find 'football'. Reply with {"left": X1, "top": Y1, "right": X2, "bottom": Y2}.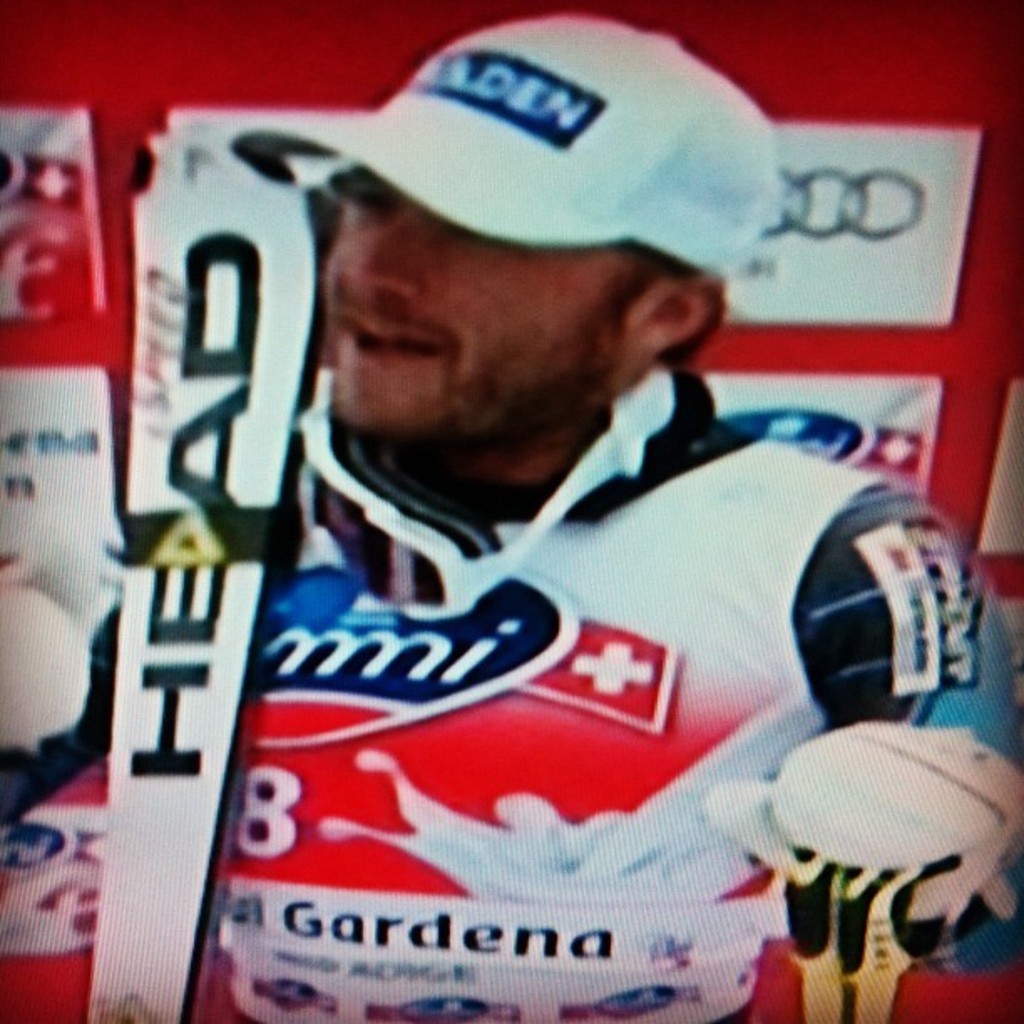
{"left": 758, "top": 721, "right": 1022, "bottom": 875}.
